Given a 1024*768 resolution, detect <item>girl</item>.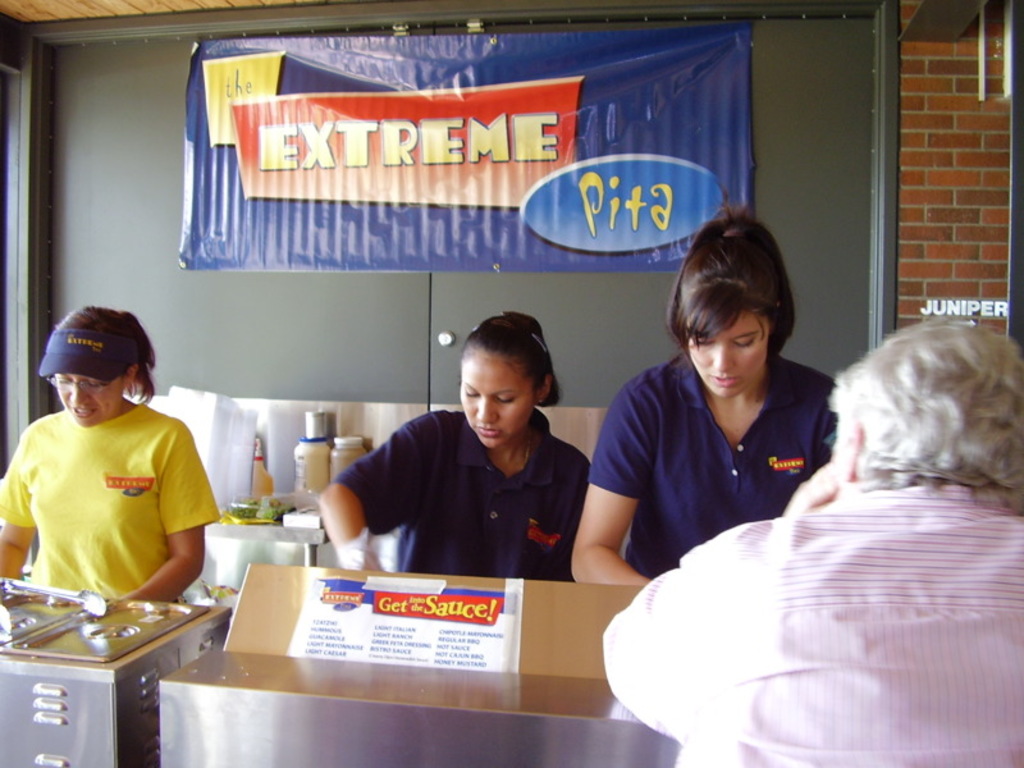
bbox=[570, 207, 829, 586].
